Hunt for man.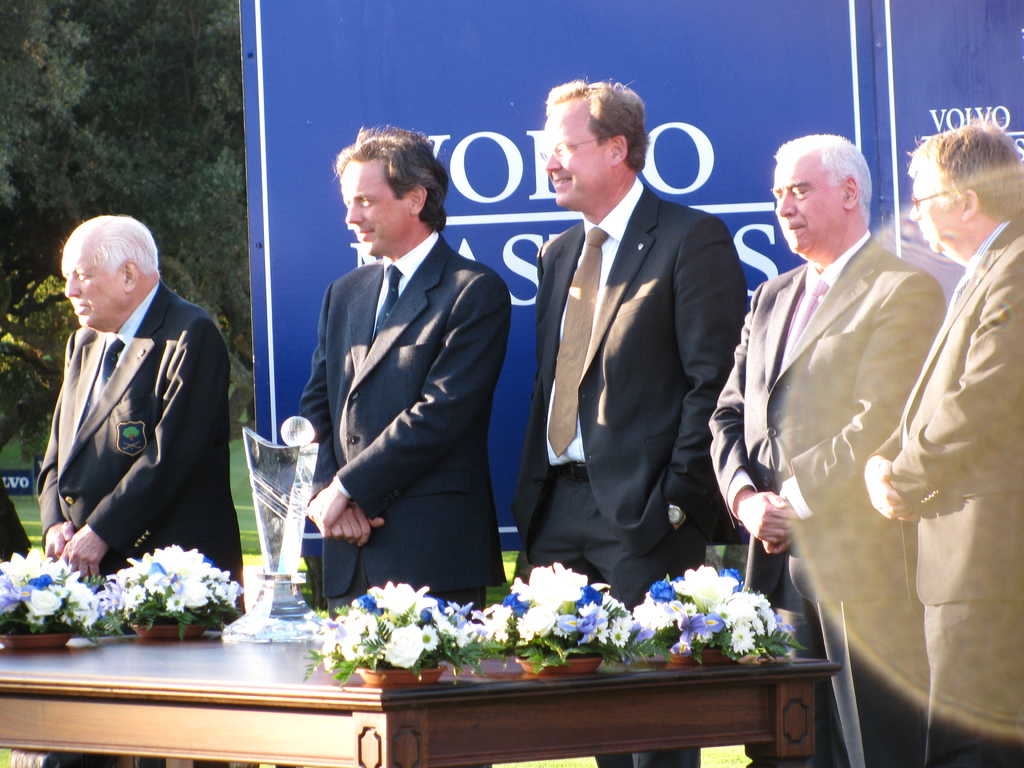
Hunted down at [30,219,233,632].
